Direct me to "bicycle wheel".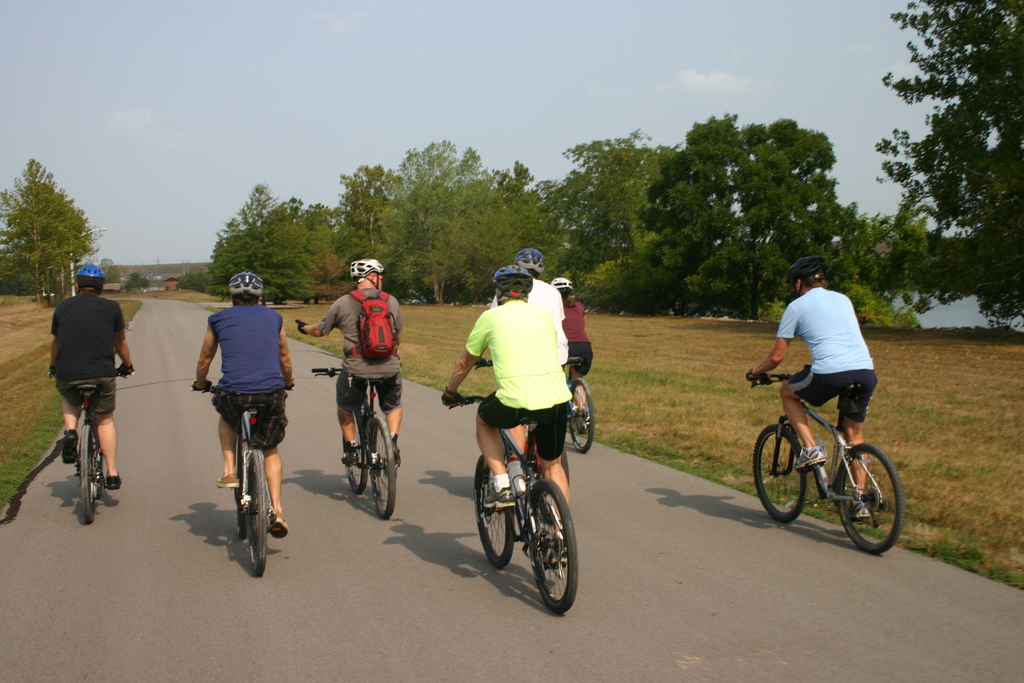
Direction: box=[77, 425, 94, 522].
